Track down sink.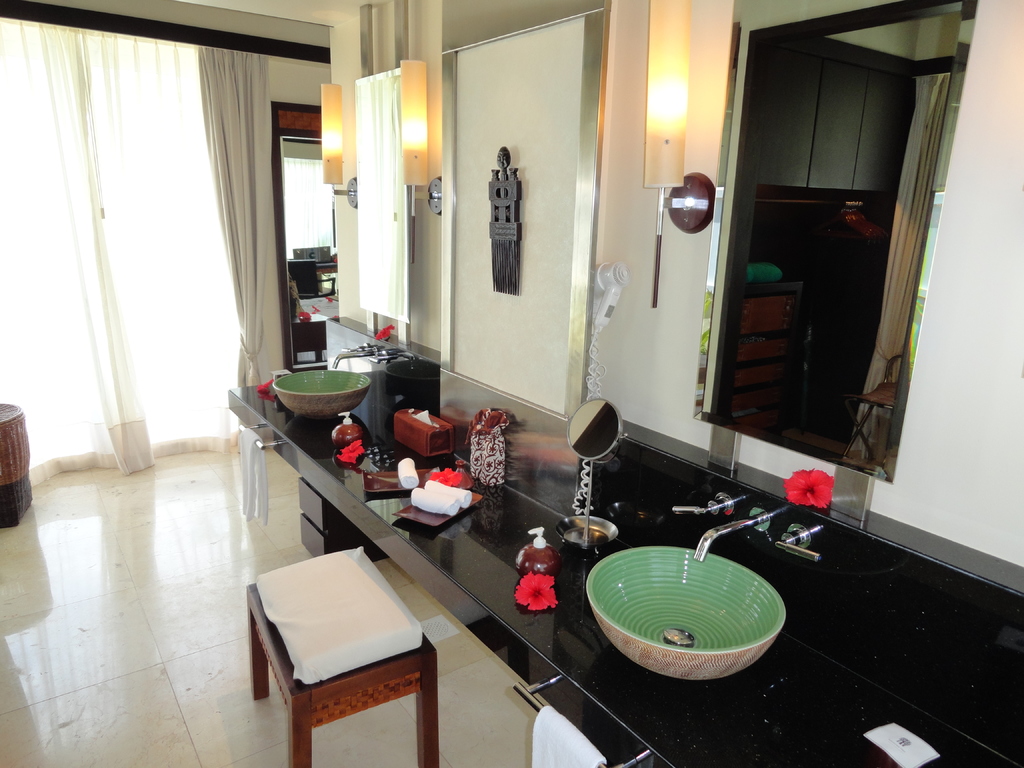
Tracked to bbox=(561, 515, 780, 691).
